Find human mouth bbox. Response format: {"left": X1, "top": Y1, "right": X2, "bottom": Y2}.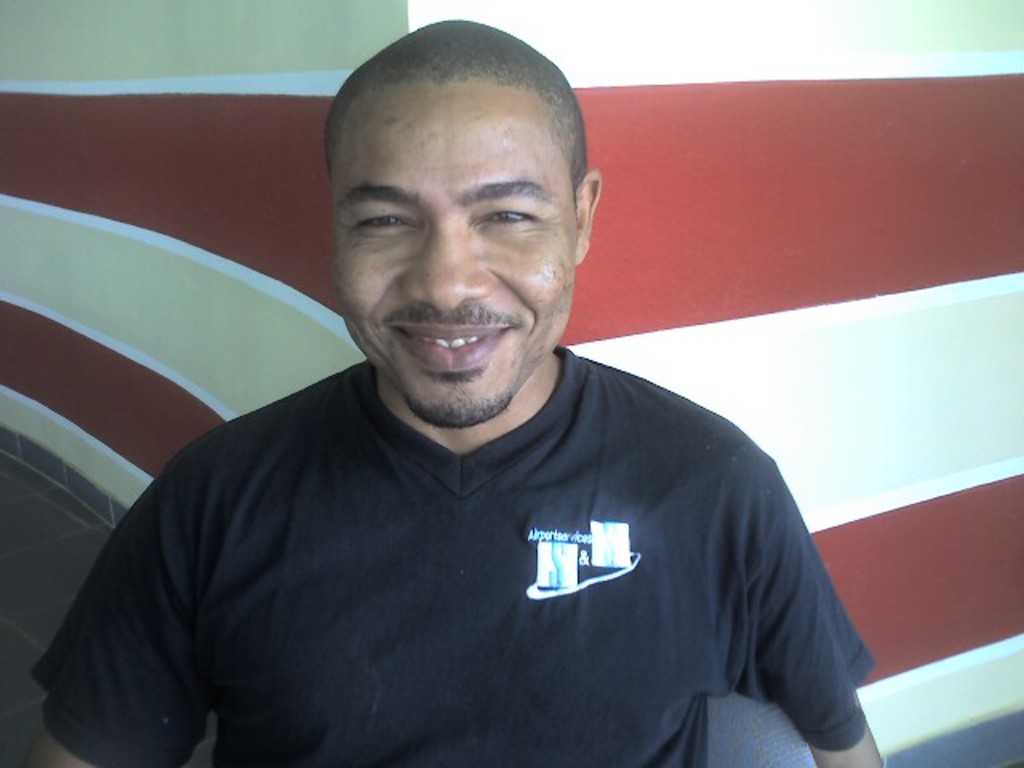
{"left": 386, "top": 315, "right": 515, "bottom": 370}.
